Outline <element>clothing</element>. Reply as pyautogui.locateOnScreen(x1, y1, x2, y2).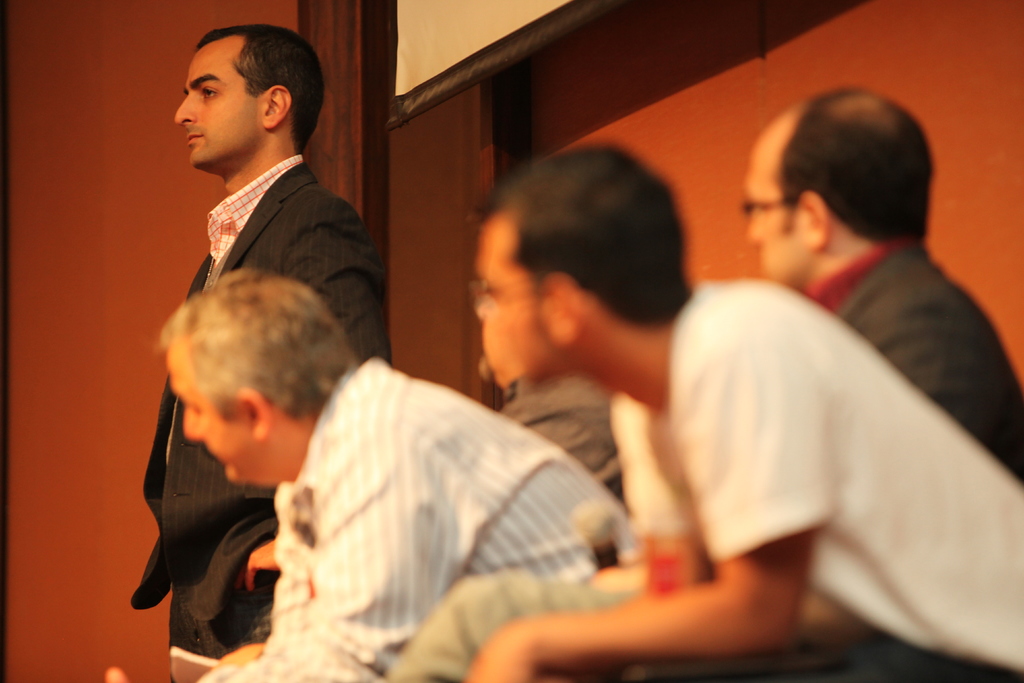
pyautogui.locateOnScreen(200, 345, 614, 682).
